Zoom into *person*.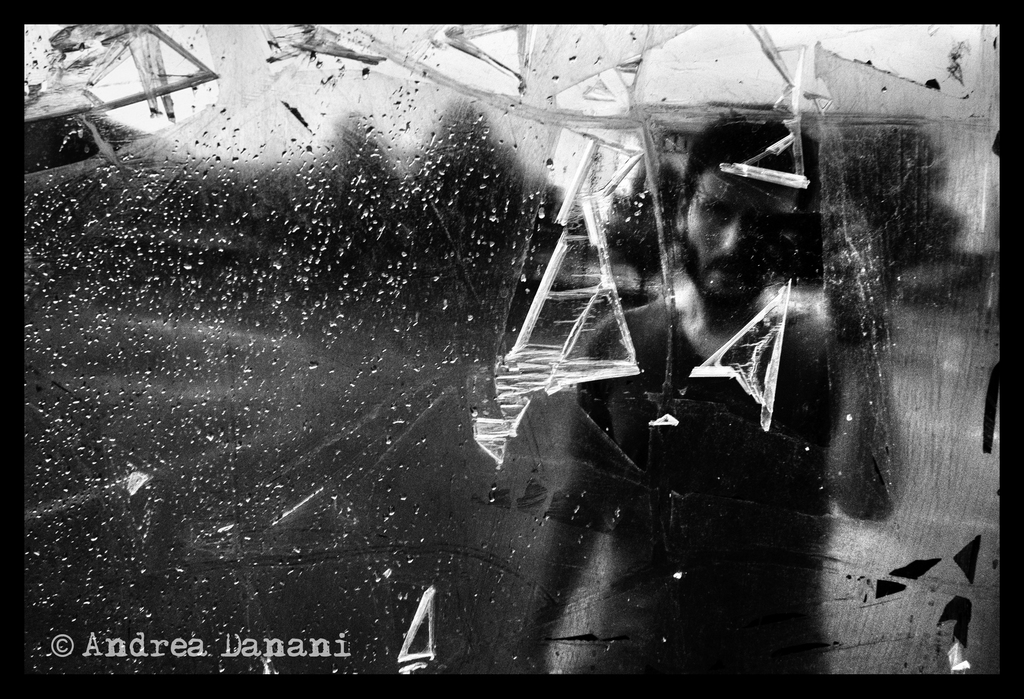
Zoom target: bbox=[504, 102, 893, 677].
